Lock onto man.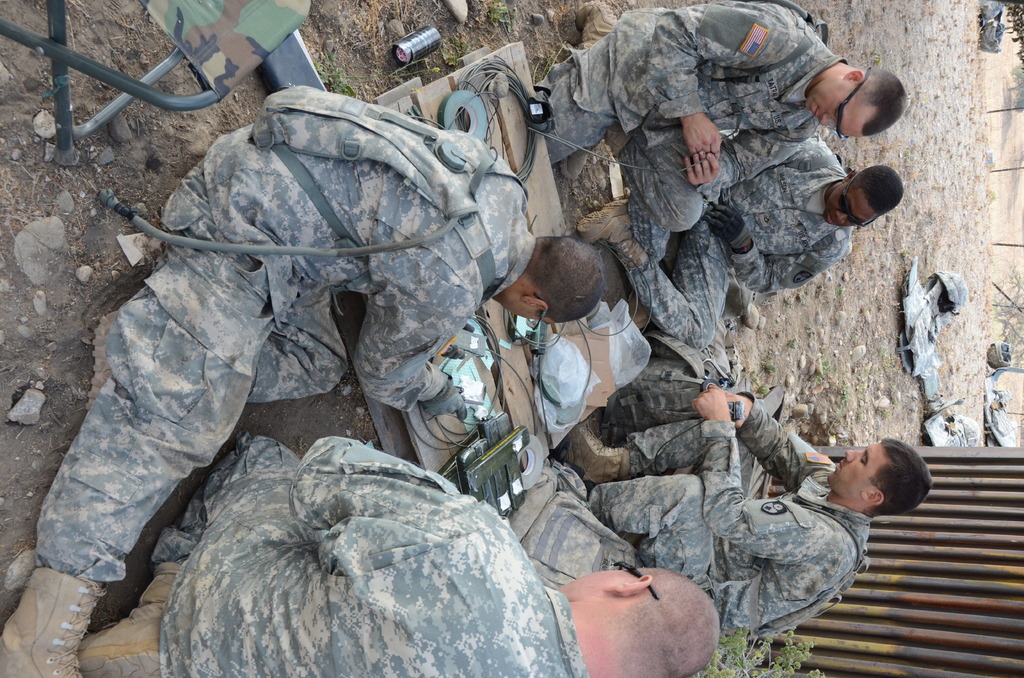
Locked: {"left": 75, "top": 439, "right": 722, "bottom": 677}.
